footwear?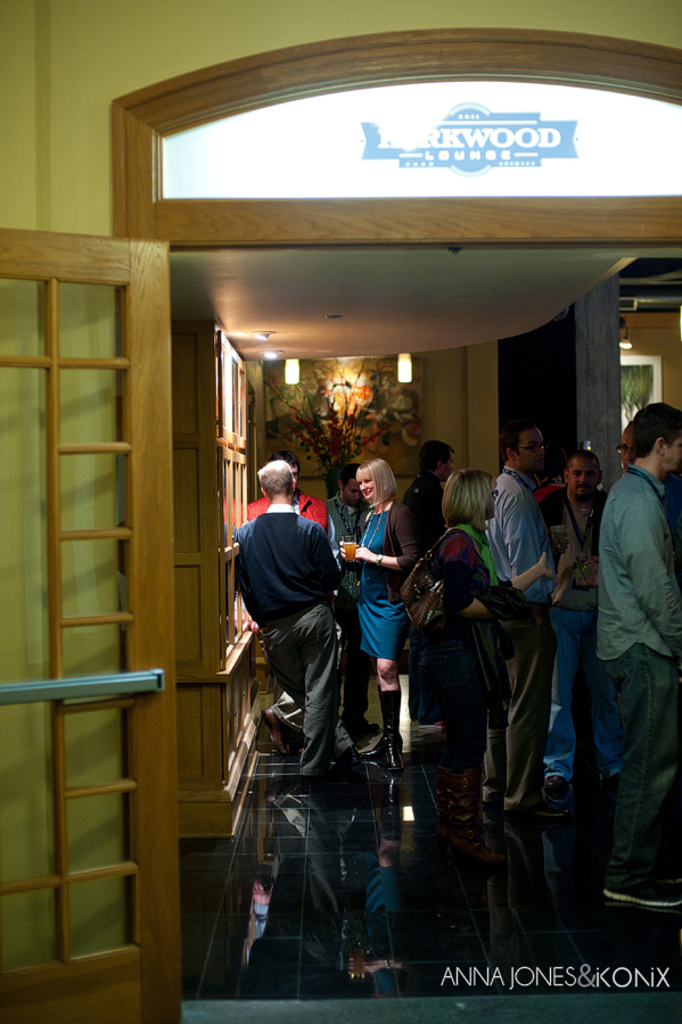
540,776,566,807
